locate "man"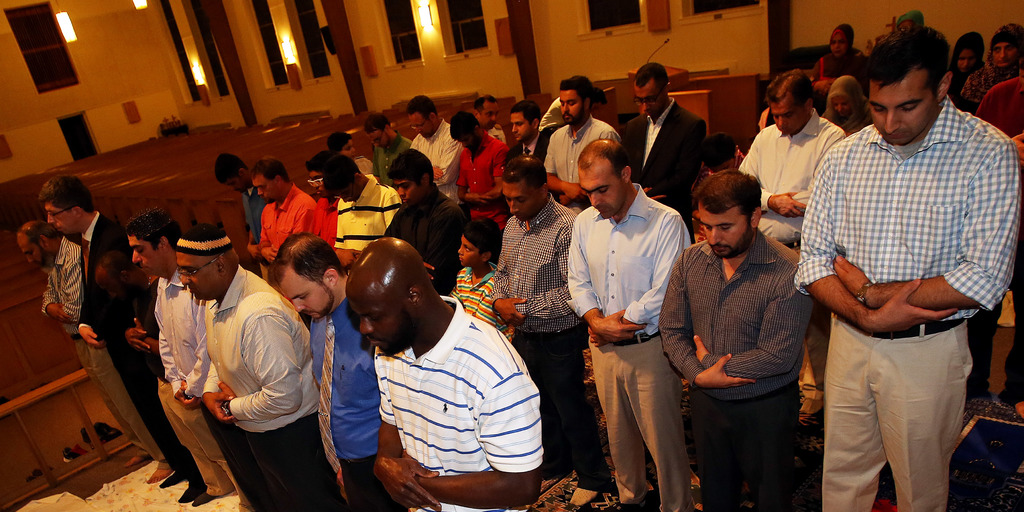
(x1=17, y1=218, x2=172, y2=487)
